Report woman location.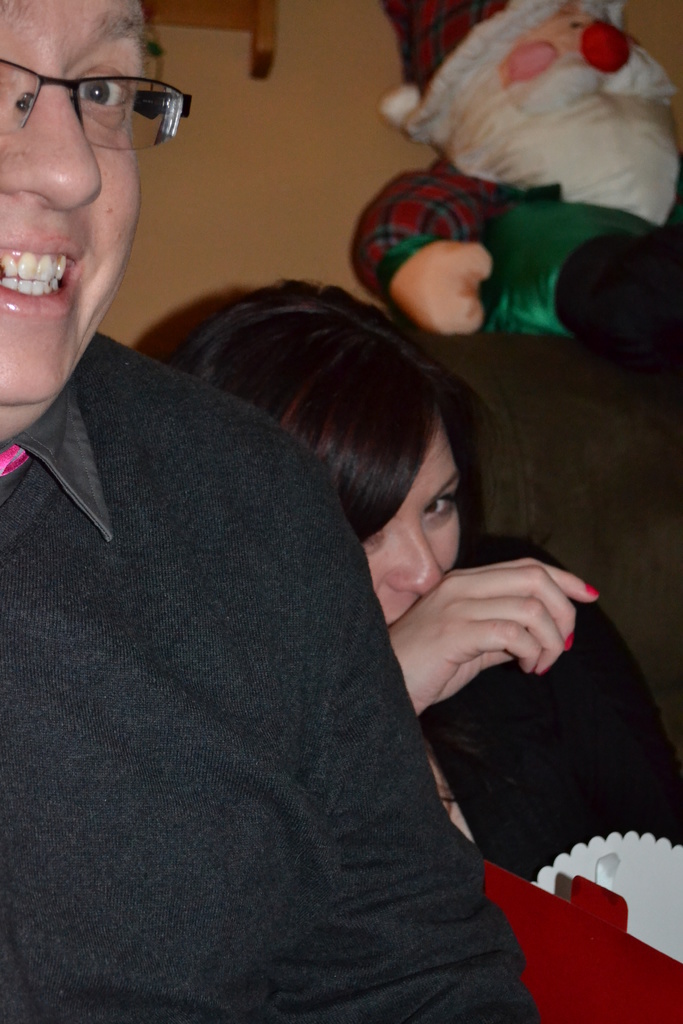
Report: region(216, 326, 570, 783).
